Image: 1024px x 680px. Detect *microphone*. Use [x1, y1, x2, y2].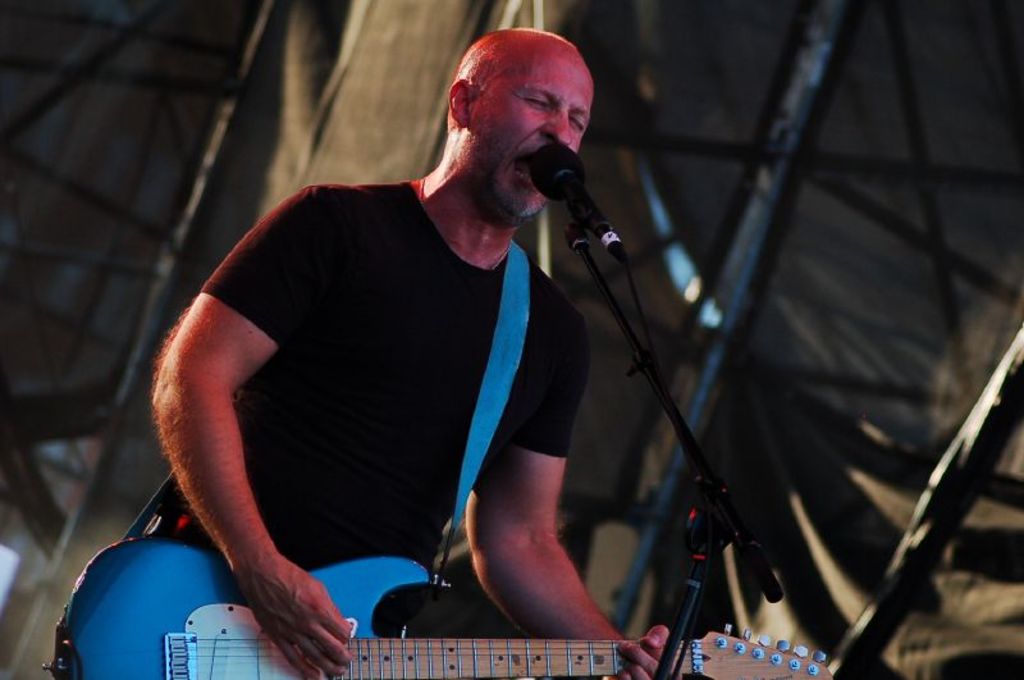
[529, 143, 611, 236].
